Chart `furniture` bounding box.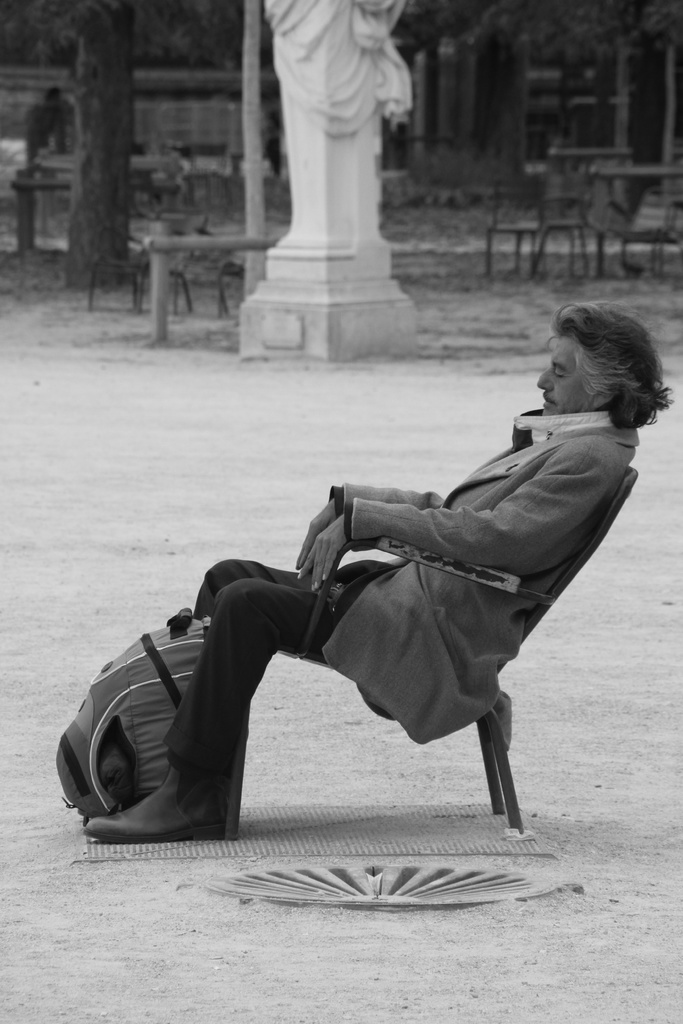
Charted: region(224, 464, 638, 840).
